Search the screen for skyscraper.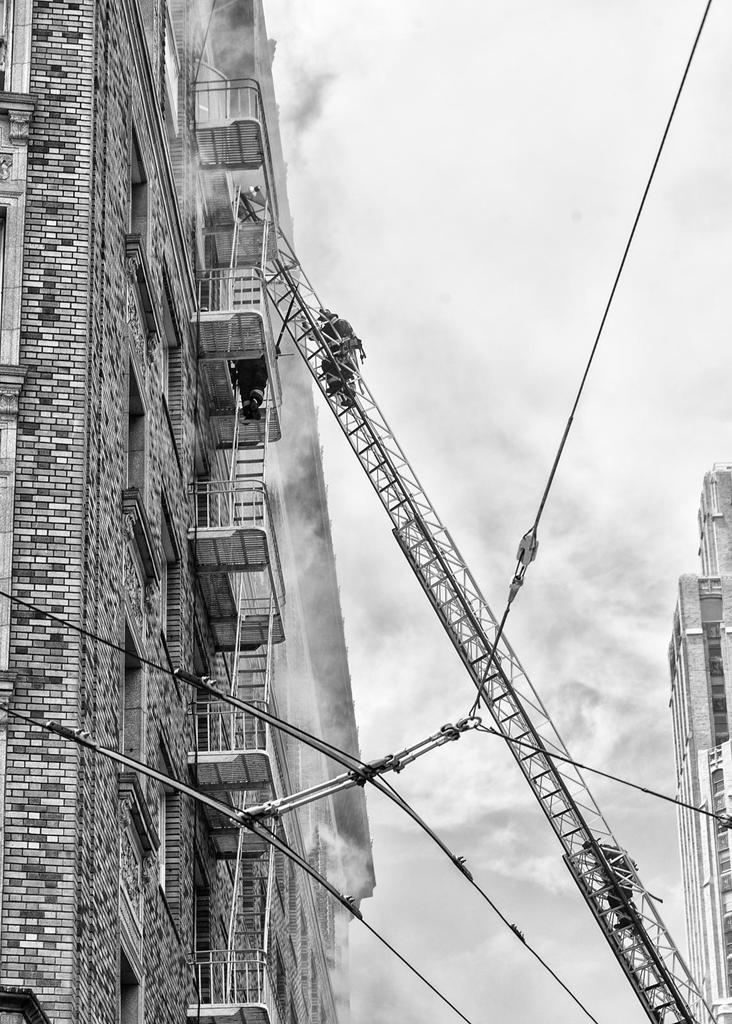
Found at [x1=686, y1=466, x2=731, y2=1021].
